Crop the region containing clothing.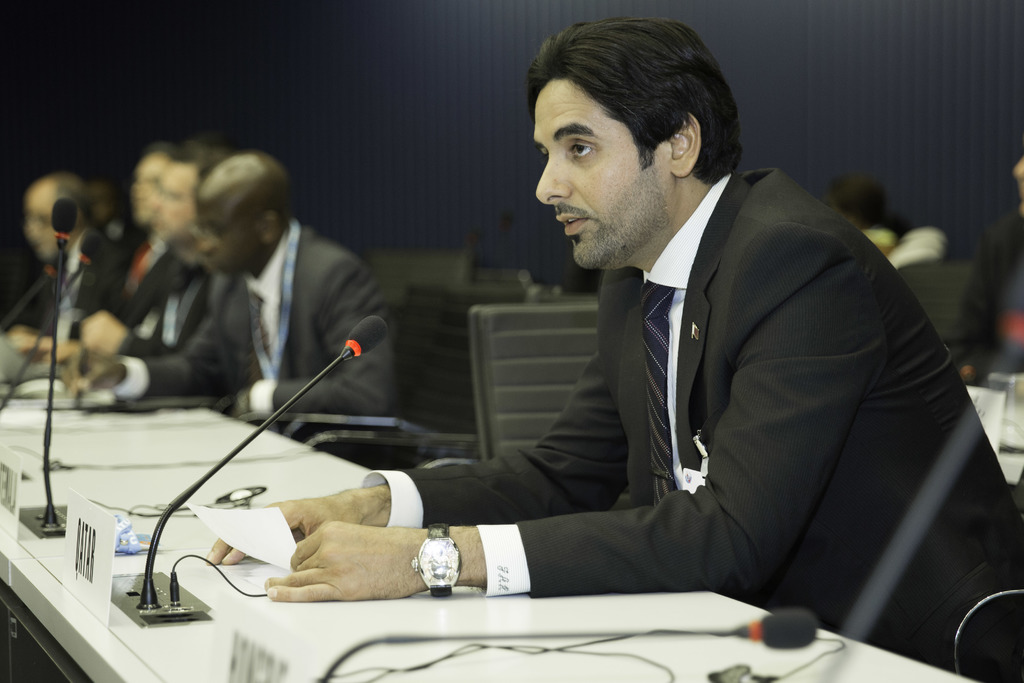
Crop region: [x1=14, y1=233, x2=109, y2=338].
